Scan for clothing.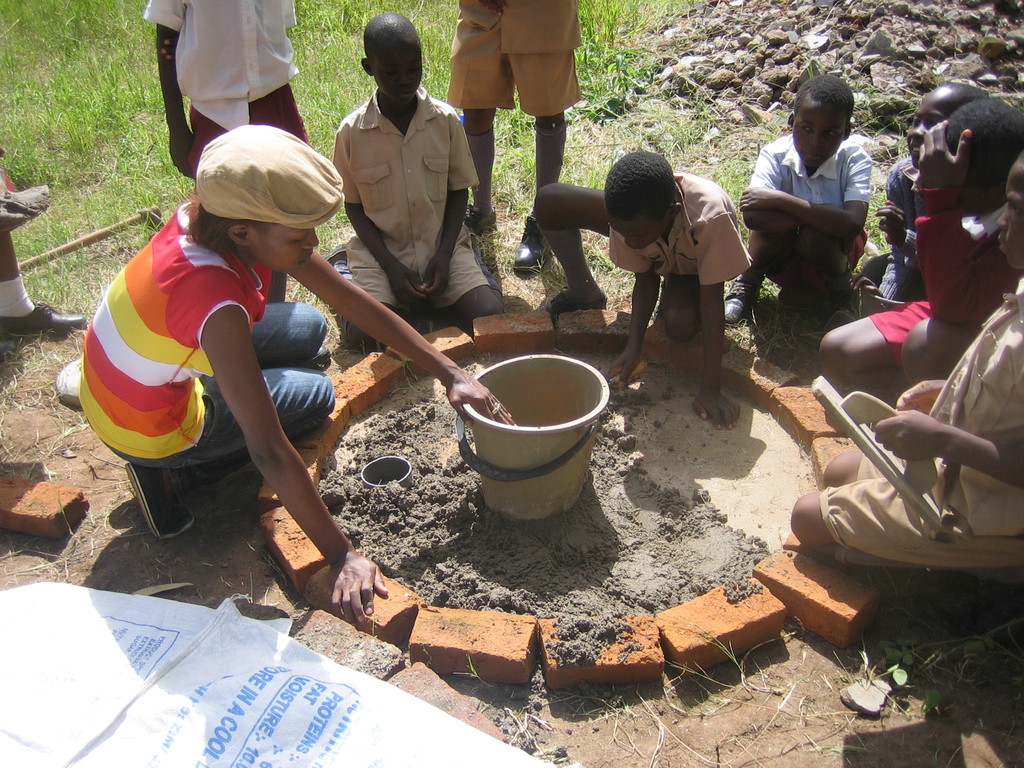
Scan result: x1=143 y1=0 x2=314 y2=182.
